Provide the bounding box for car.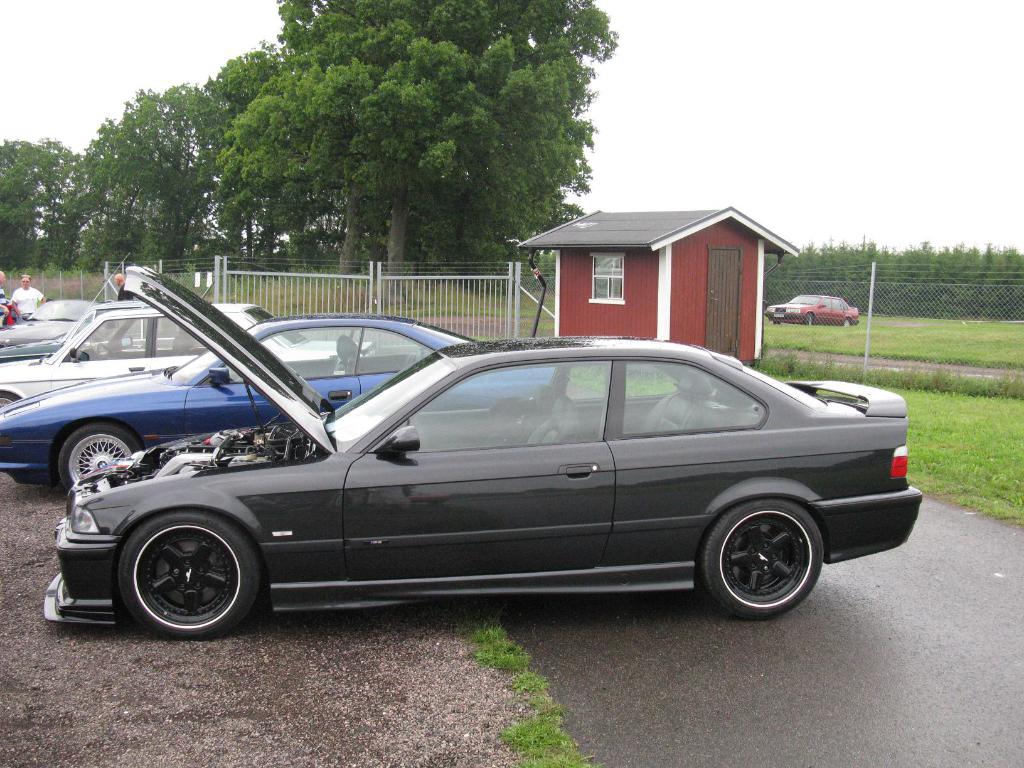
pyautogui.locateOnScreen(38, 257, 923, 644).
